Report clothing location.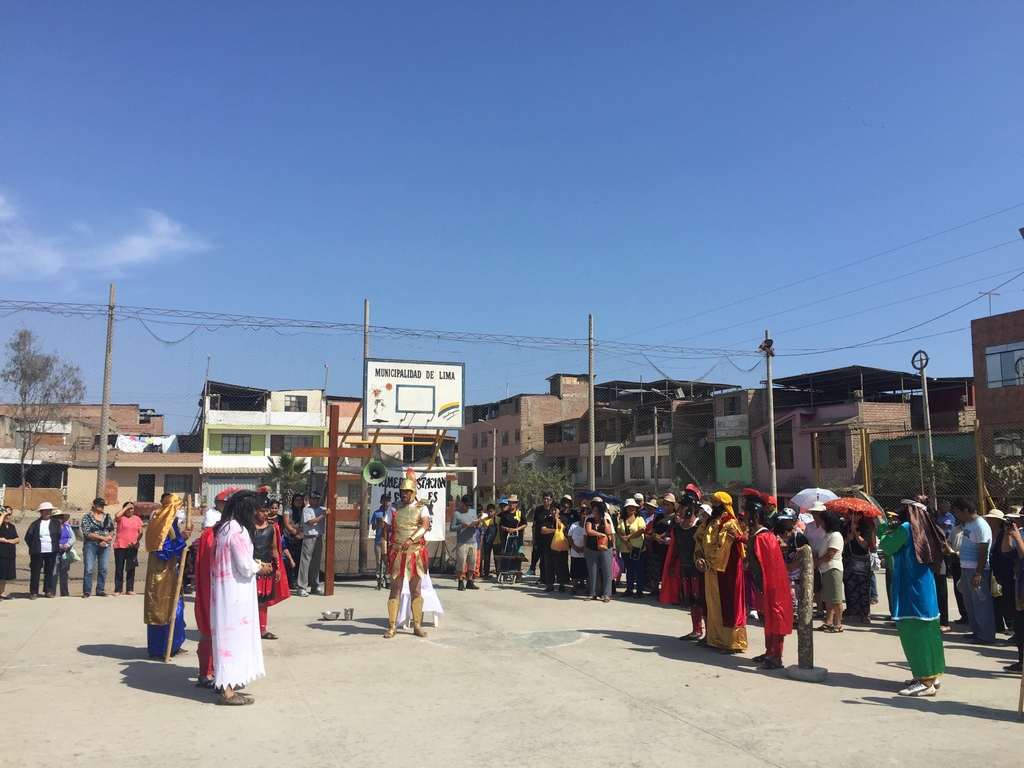
Report: BBox(370, 506, 388, 584).
